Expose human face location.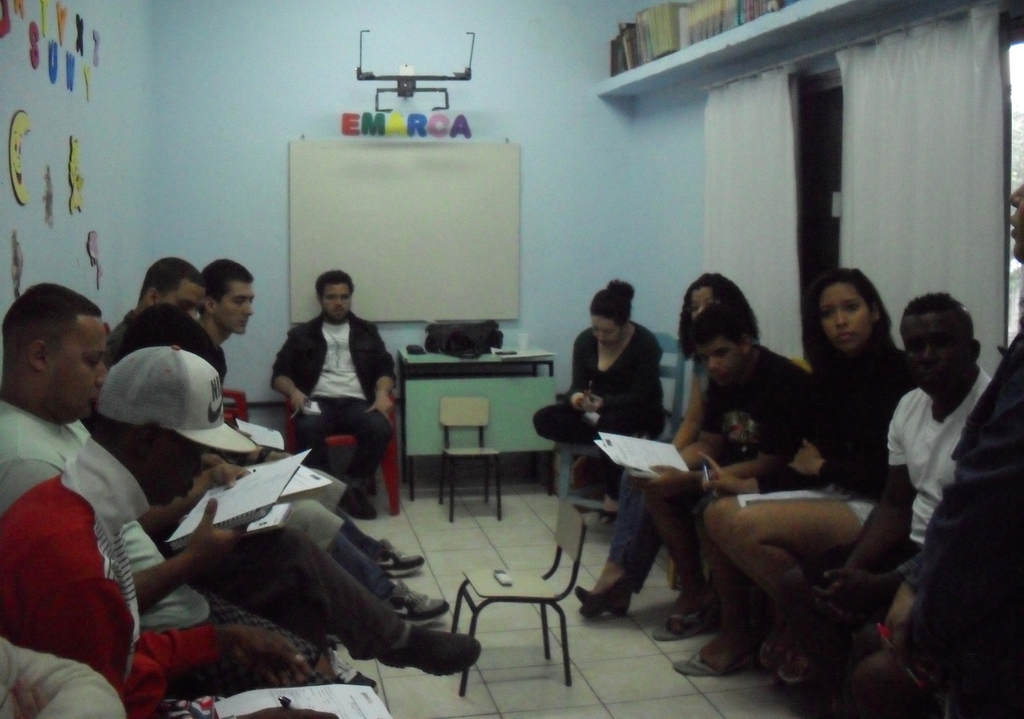
Exposed at (217, 274, 253, 345).
